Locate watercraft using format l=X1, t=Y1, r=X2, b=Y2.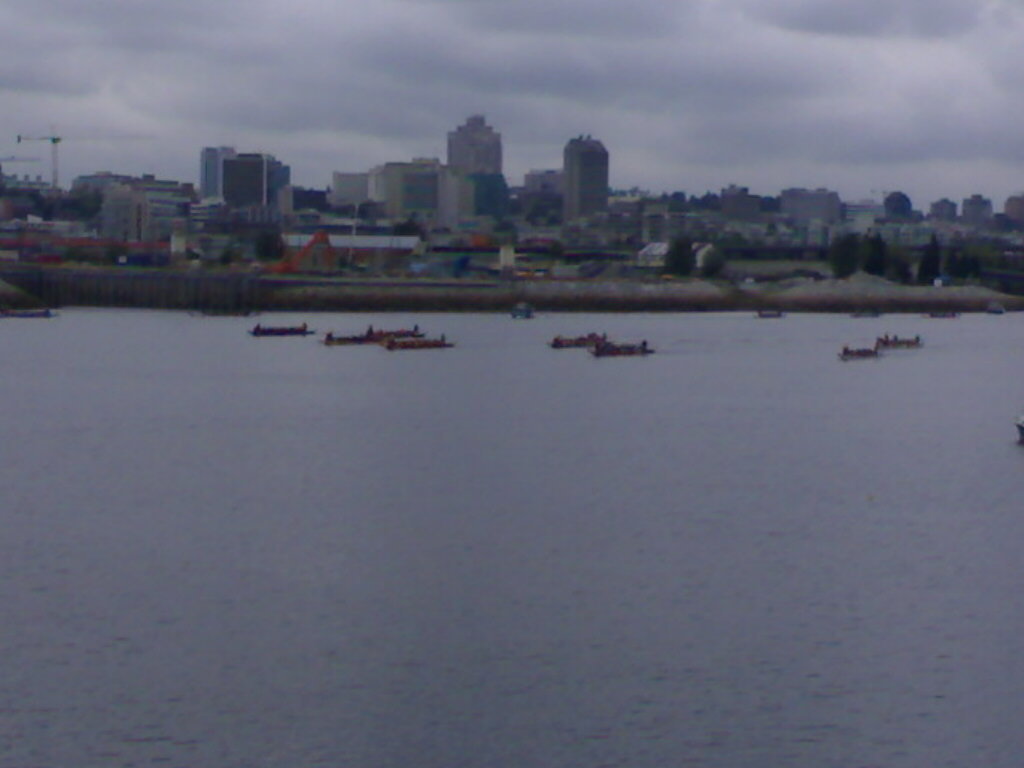
l=382, t=338, r=460, b=352.
